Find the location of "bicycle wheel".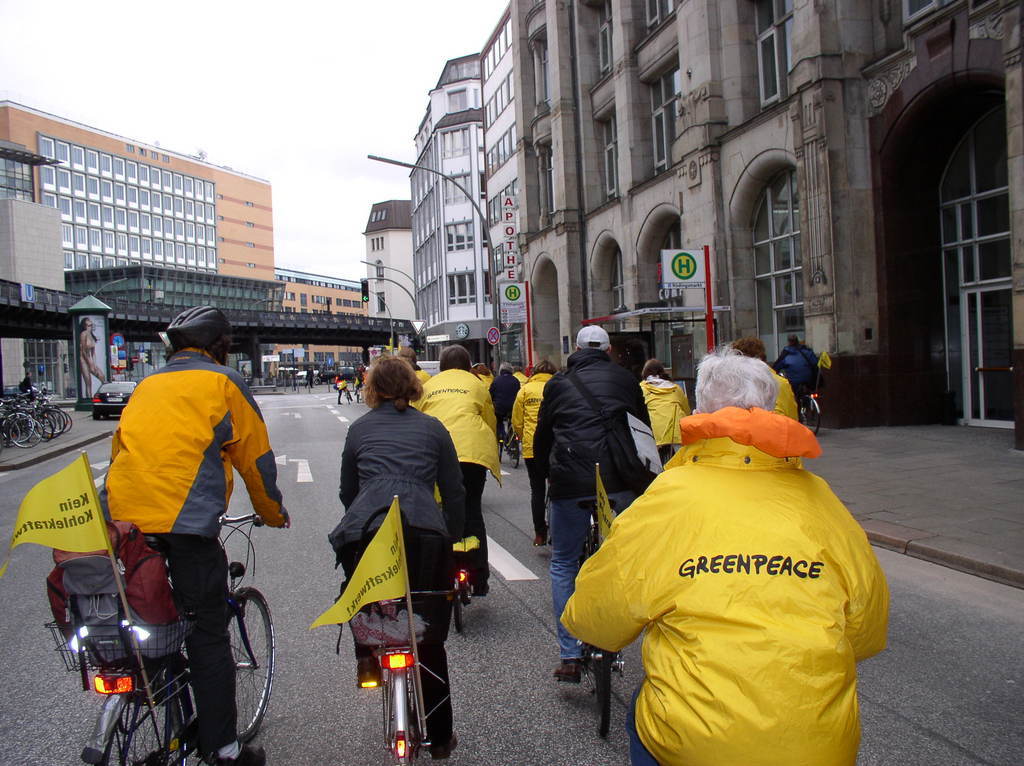
Location: (x1=395, y1=650, x2=418, y2=762).
